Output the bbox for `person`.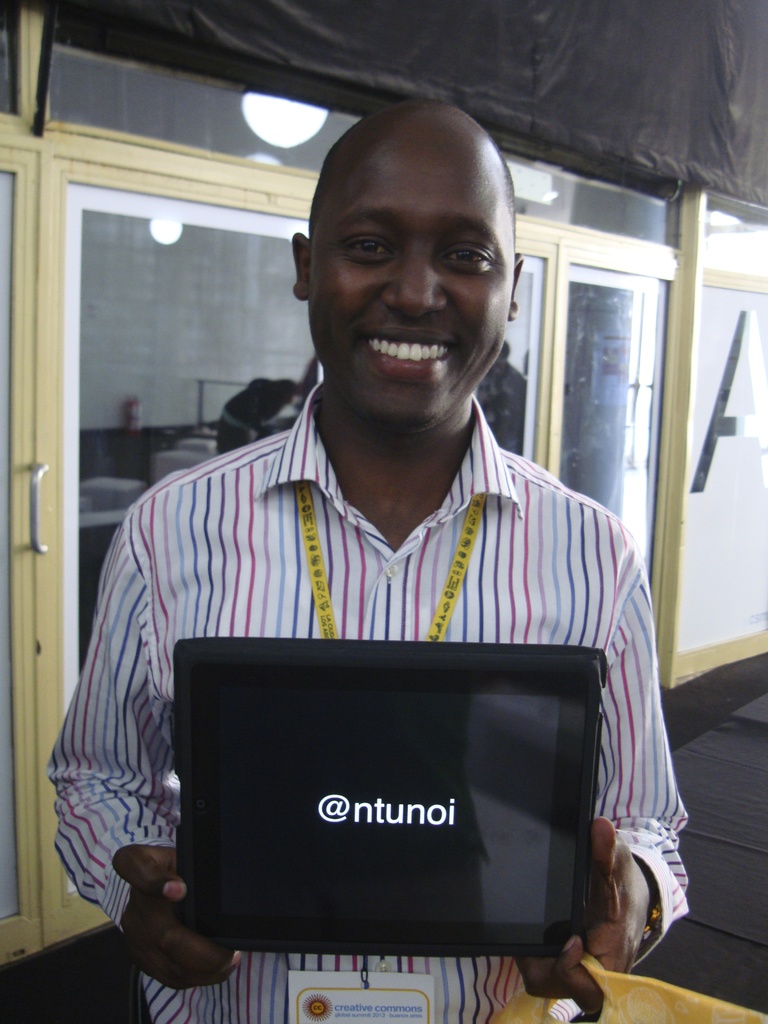
(x1=131, y1=47, x2=654, y2=1023).
